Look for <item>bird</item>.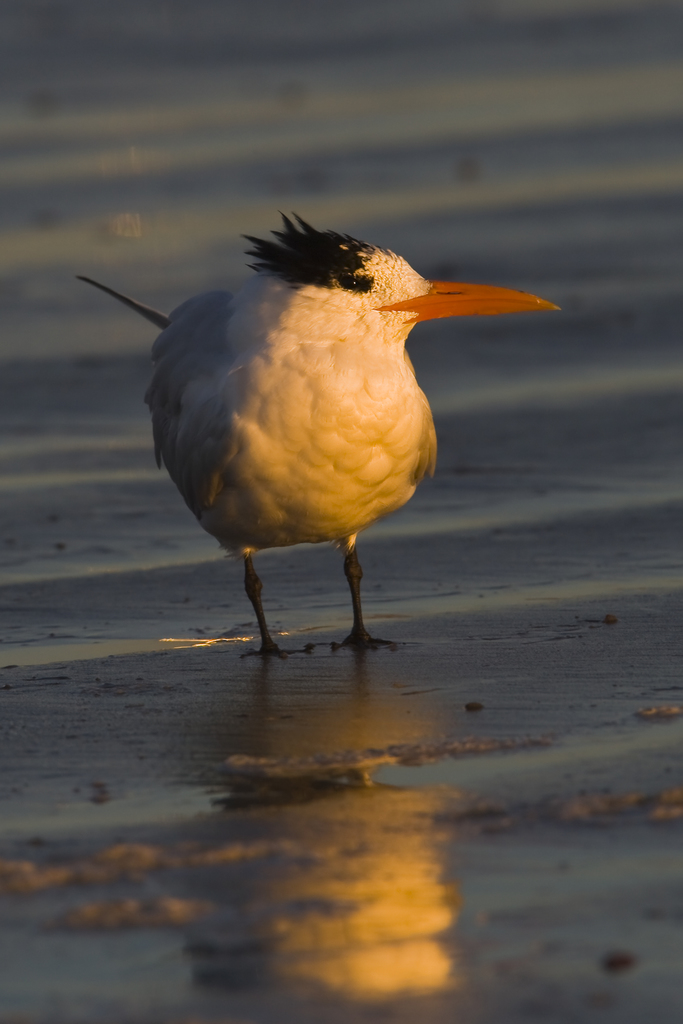
Found: {"x1": 74, "y1": 200, "x2": 572, "y2": 669}.
